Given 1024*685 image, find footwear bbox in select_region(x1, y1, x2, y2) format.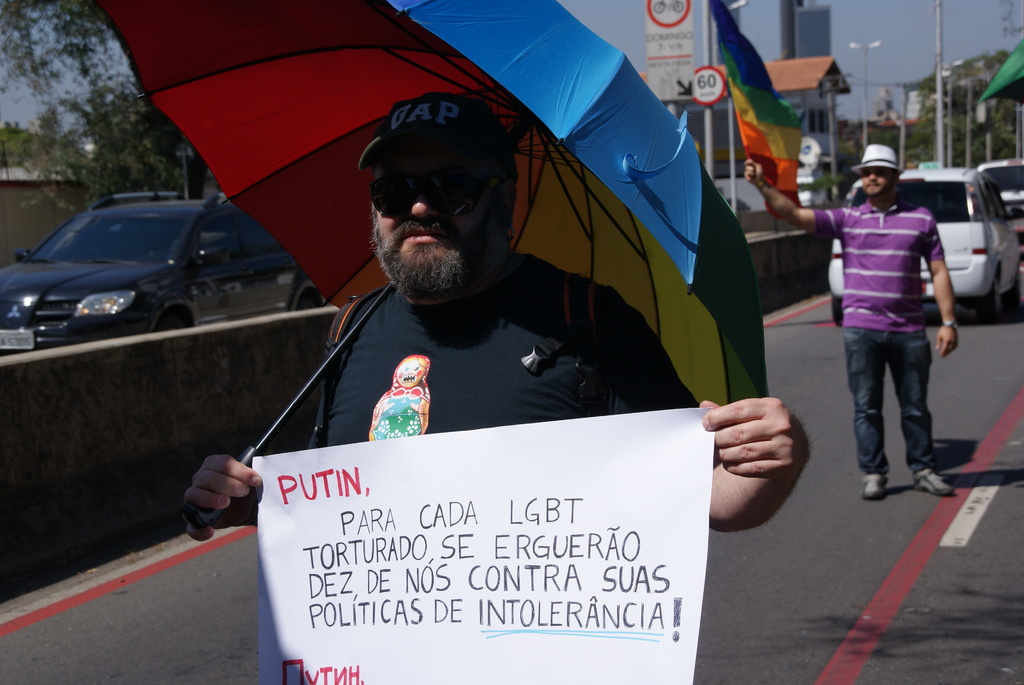
select_region(862, 473, 890, 501).
